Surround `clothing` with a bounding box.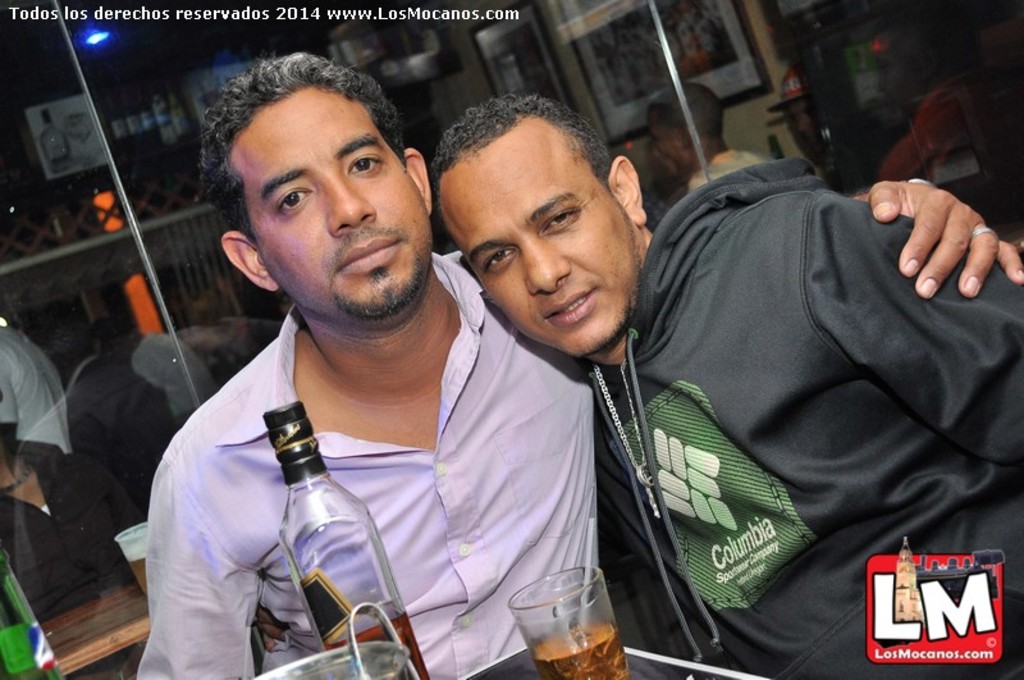
{"left": 0, "top": 420, "right": 143, "bottom": 619}.
